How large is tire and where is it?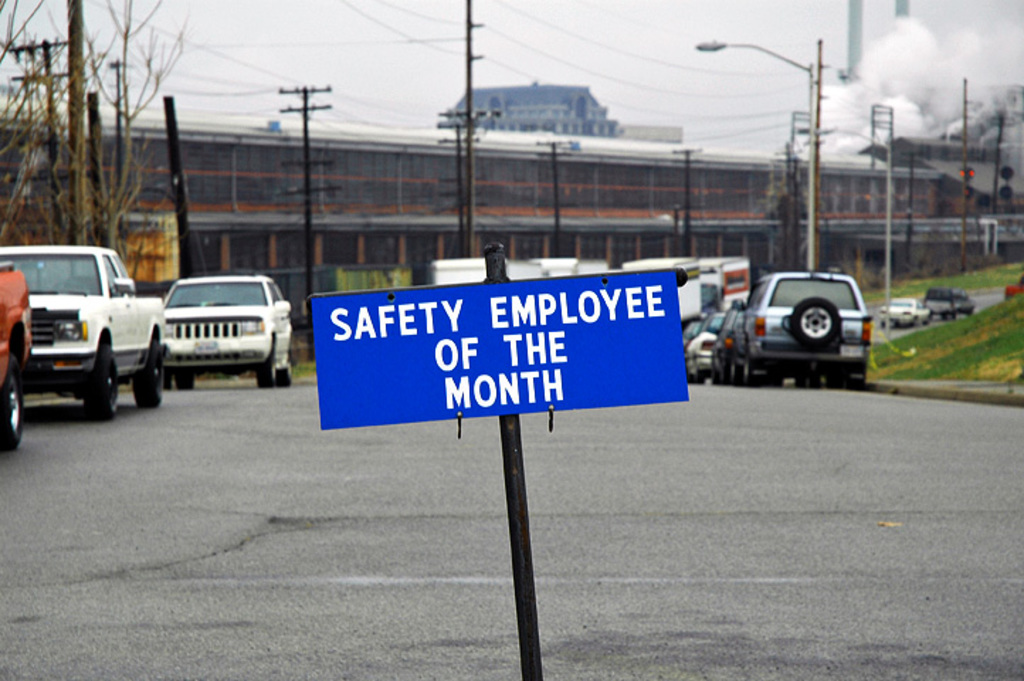
Bounding box: <box>281,352,294,382</box>.
